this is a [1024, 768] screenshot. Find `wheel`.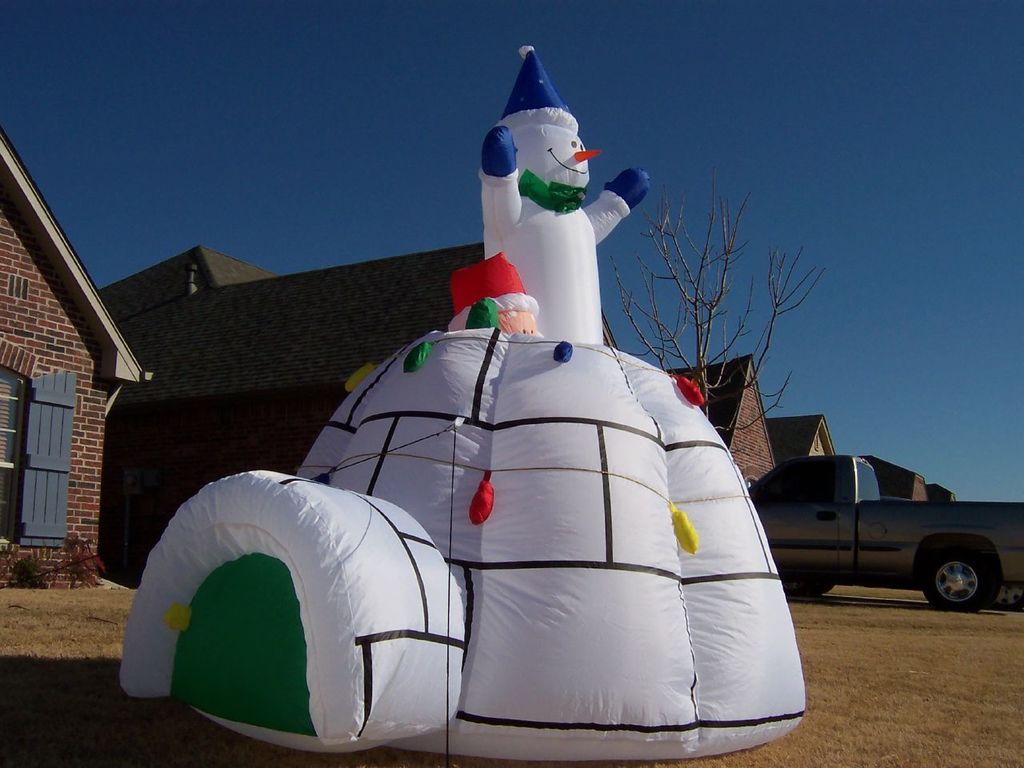
Bounding box: <region>810, 558, 840, 598</region>.
